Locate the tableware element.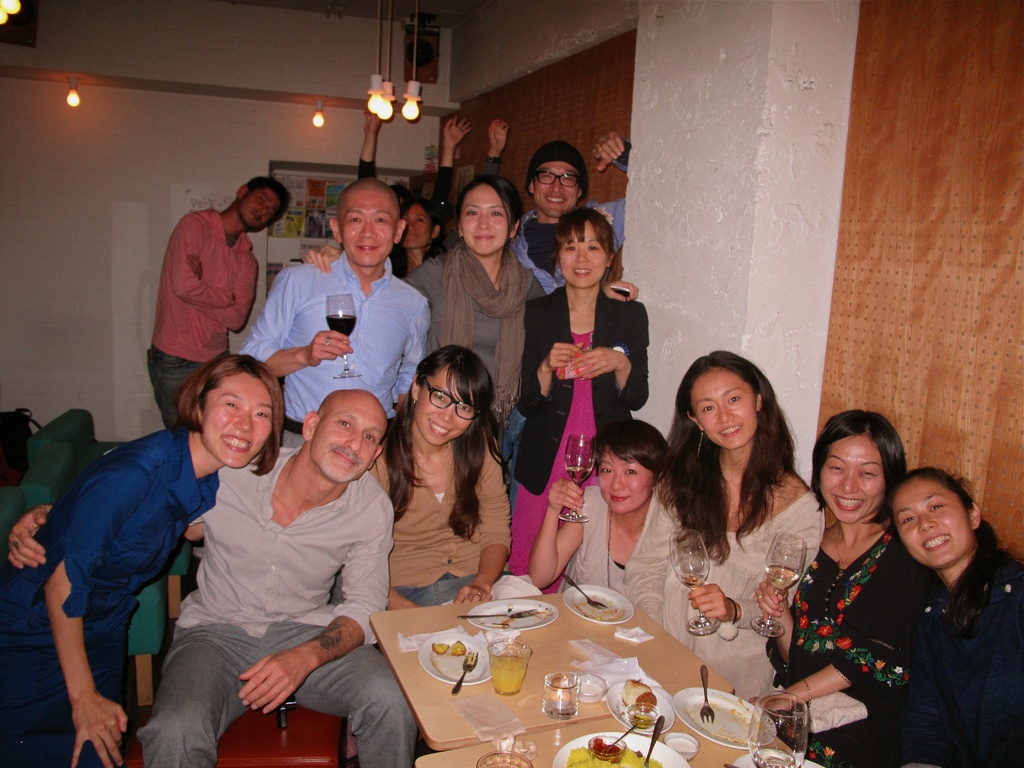
Element bbox: (x1=543, y1=668, x2=580, y2=721).
